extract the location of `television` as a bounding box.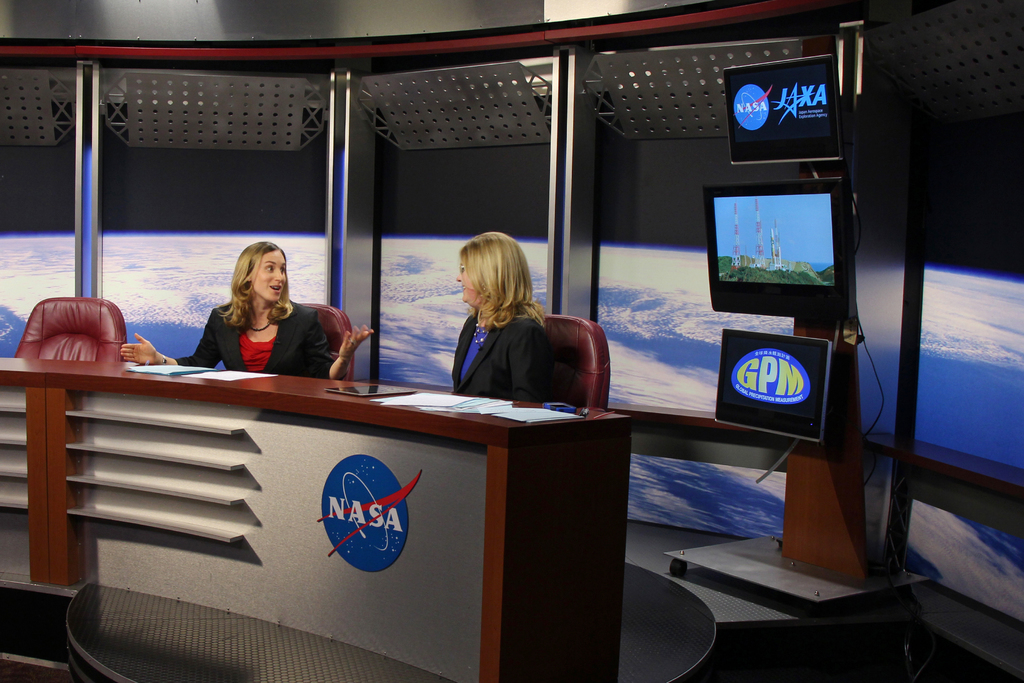
[714,327,830,448].
